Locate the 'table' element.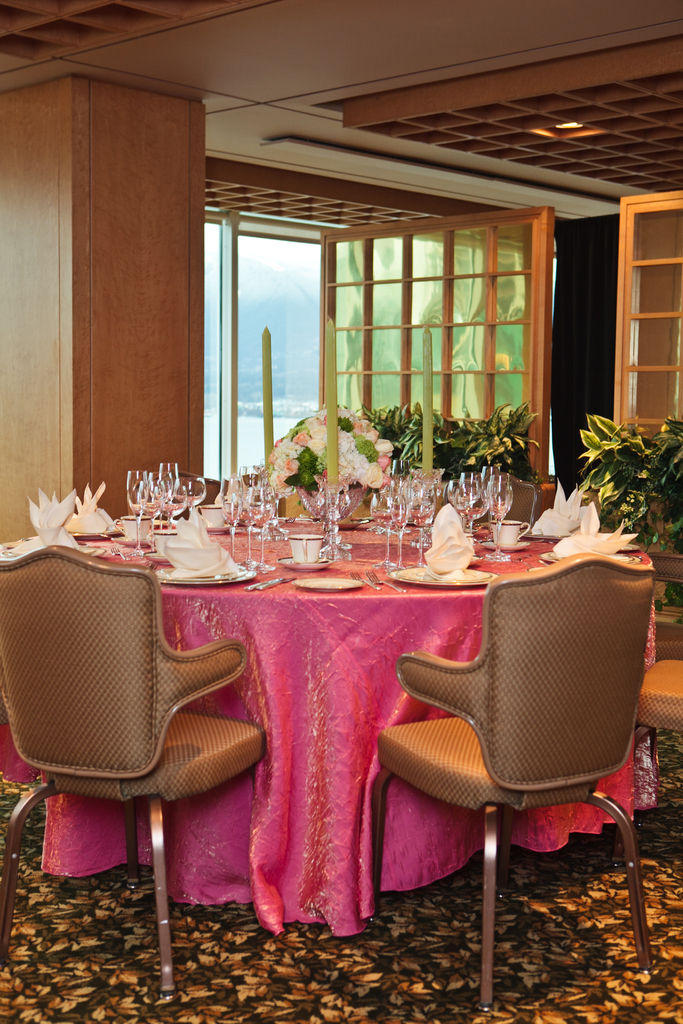
Element bbox: bbox=[96, 530, 648, 967].
